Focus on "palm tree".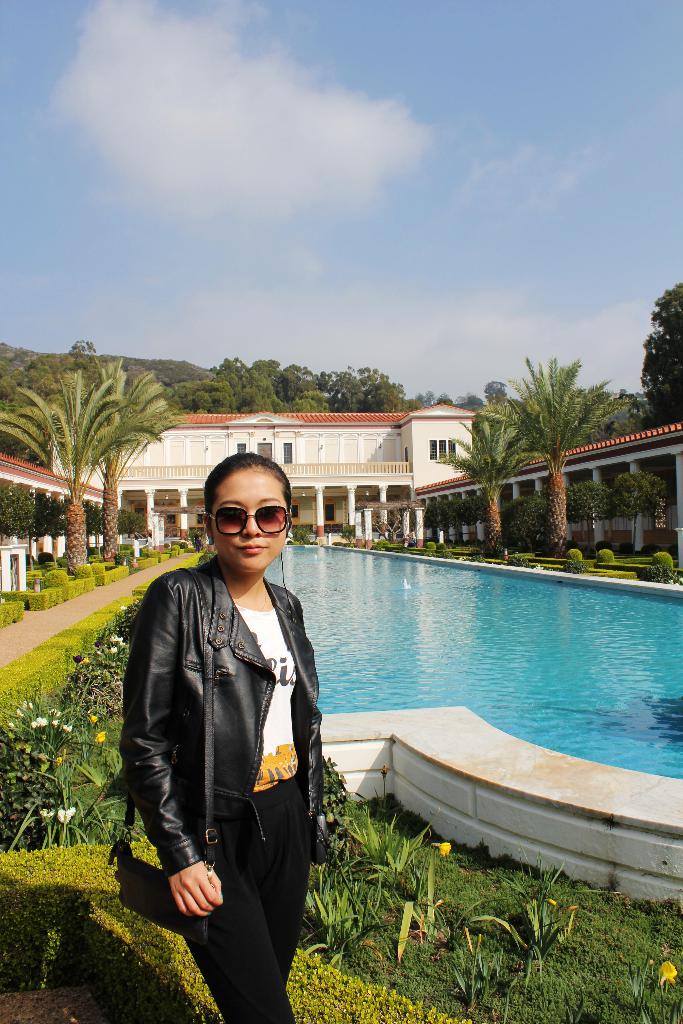
Focused at detection(431, 409, 521, 561).
